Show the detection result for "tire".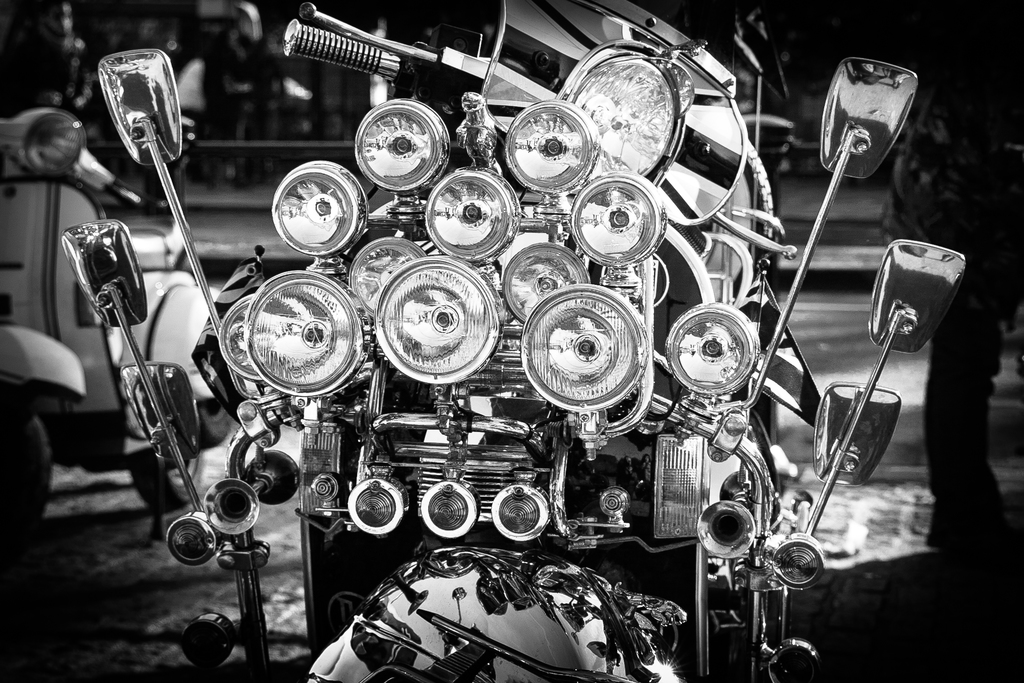
detection(194, 400, 235, 447).
